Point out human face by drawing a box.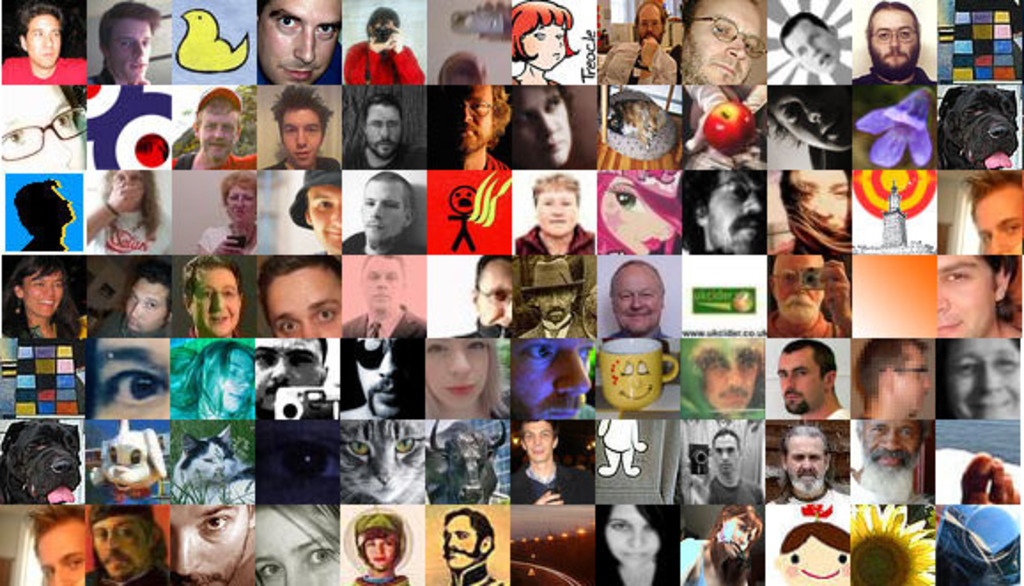
202,115,239,158.
